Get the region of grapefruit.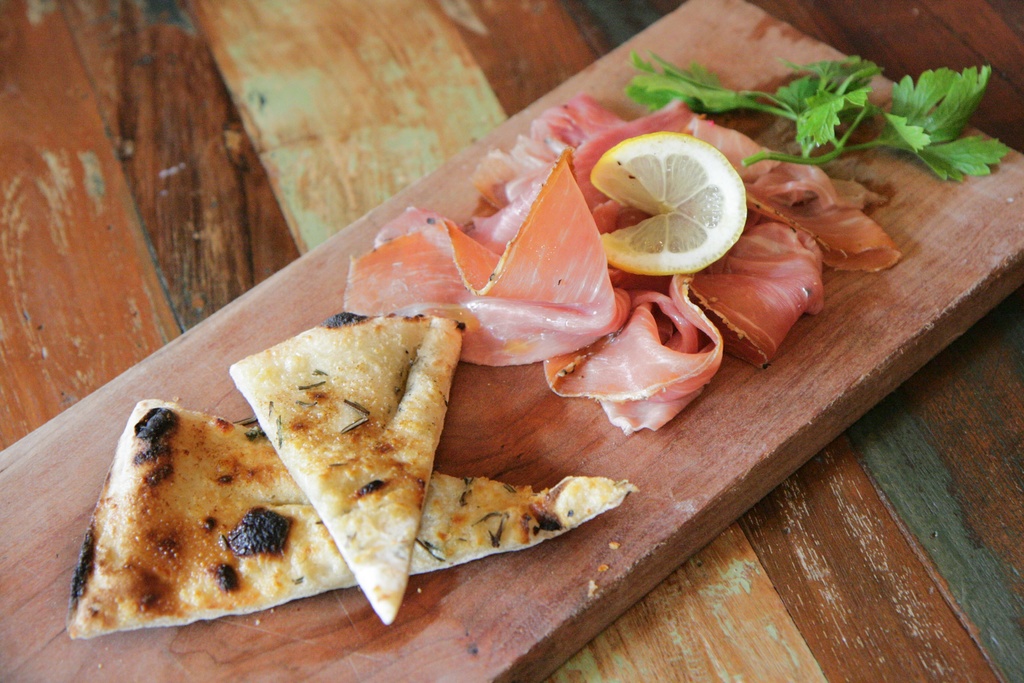
Rect(593, 128, 748, 277).
